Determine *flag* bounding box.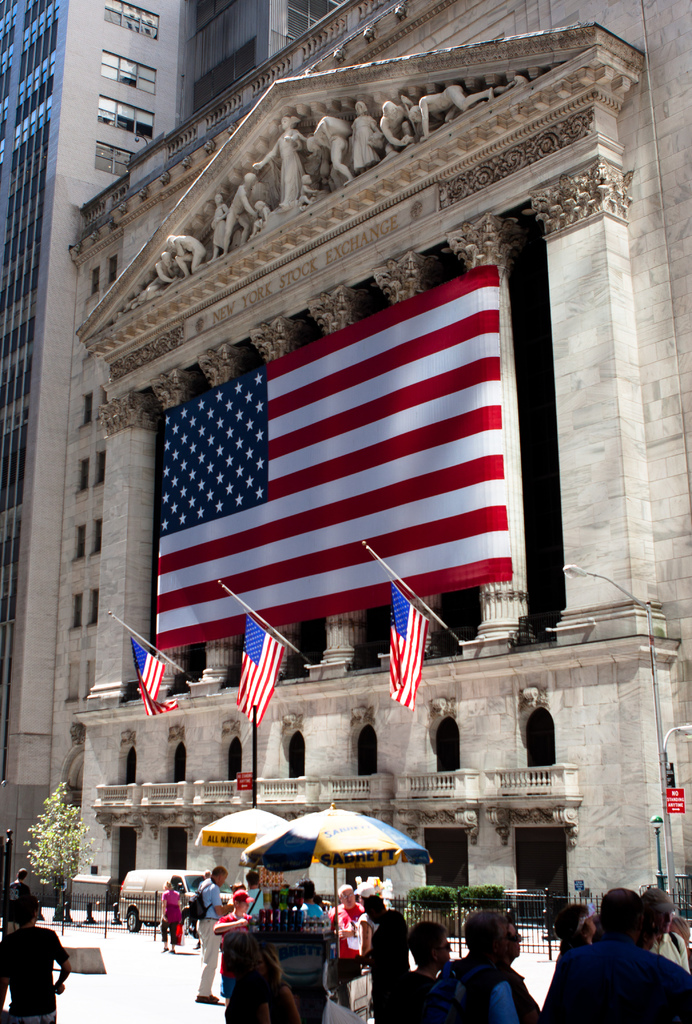
Determined: l=227, t=610, r=285, b=732.
